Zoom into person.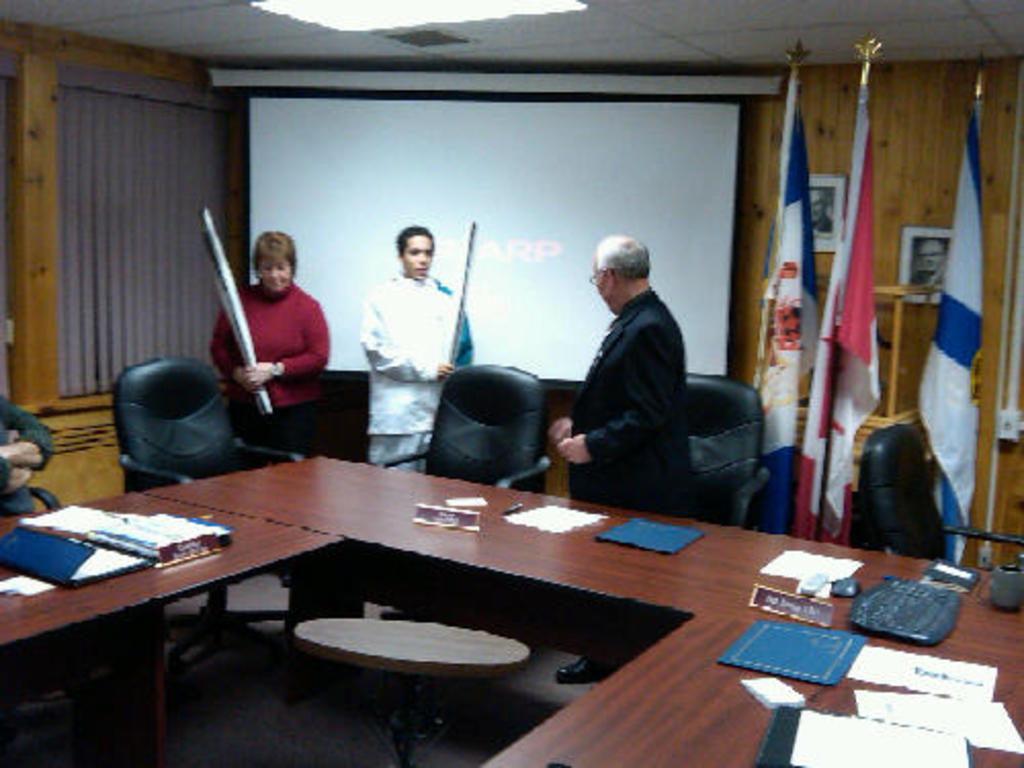
Zoom target: {"x1": 913, "y1": 231, "x2": 944, "y2": 283}.
